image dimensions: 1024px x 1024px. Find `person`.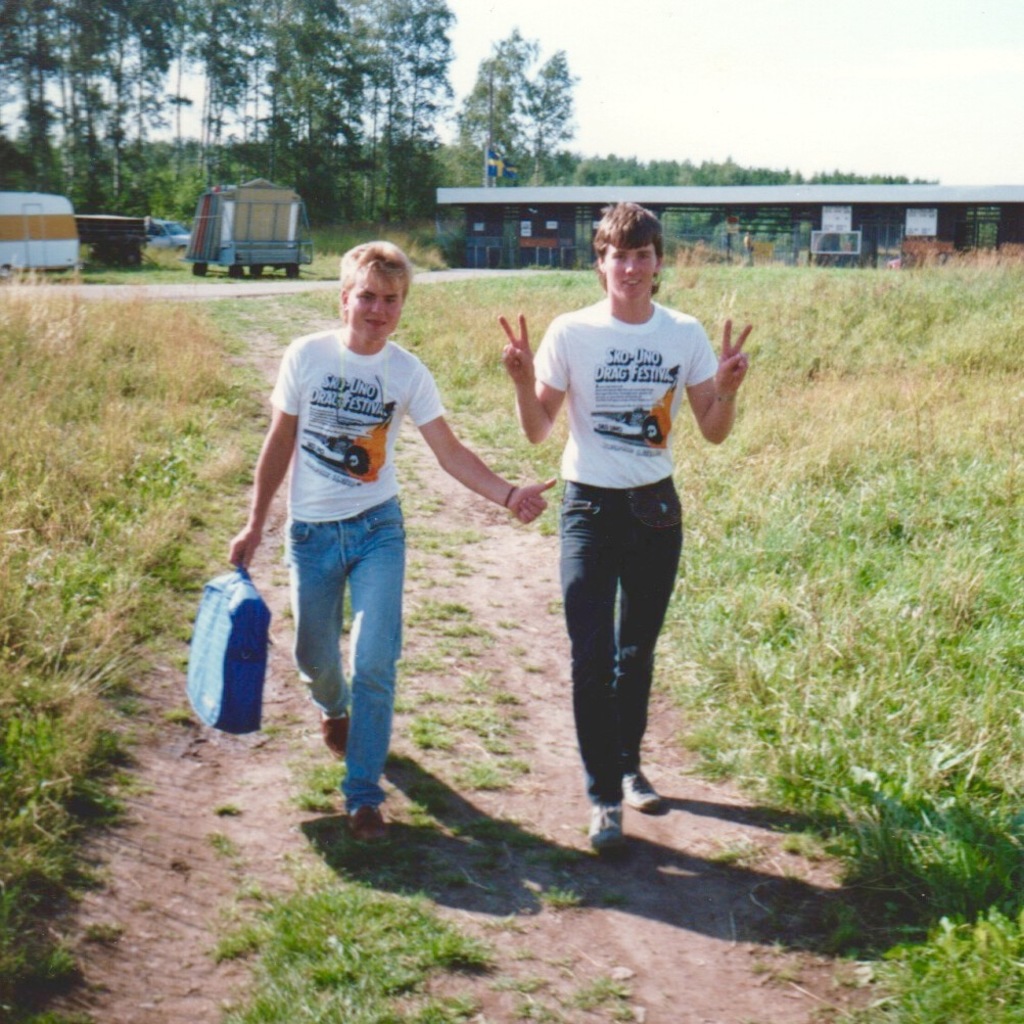
219,246,561,840.
